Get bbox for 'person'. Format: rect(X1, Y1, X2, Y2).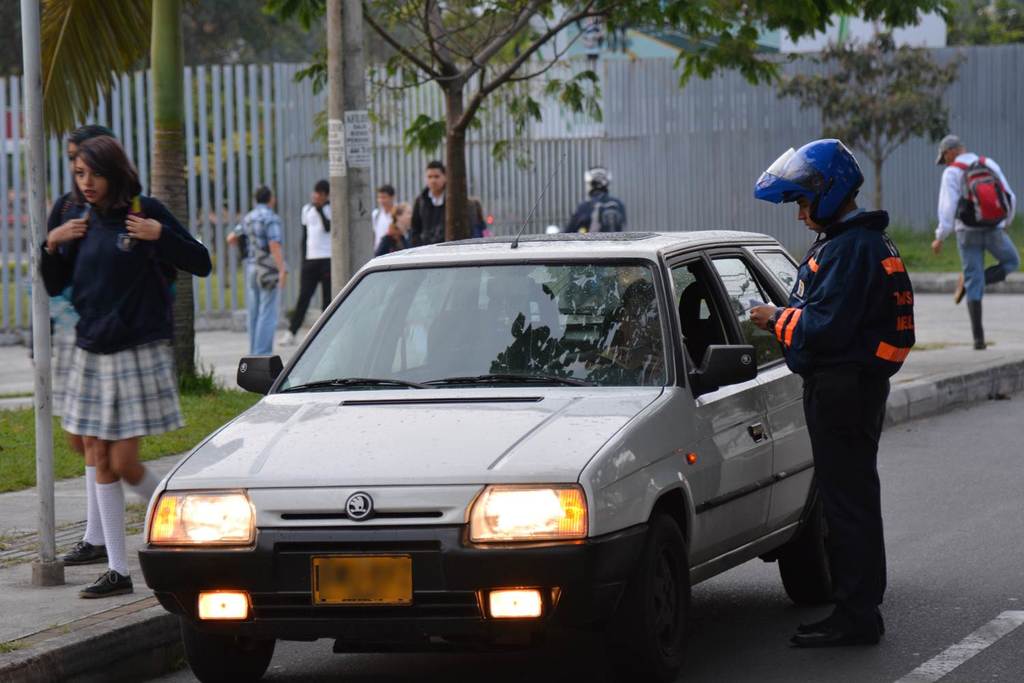
rect(36, 124, 123, 568).
